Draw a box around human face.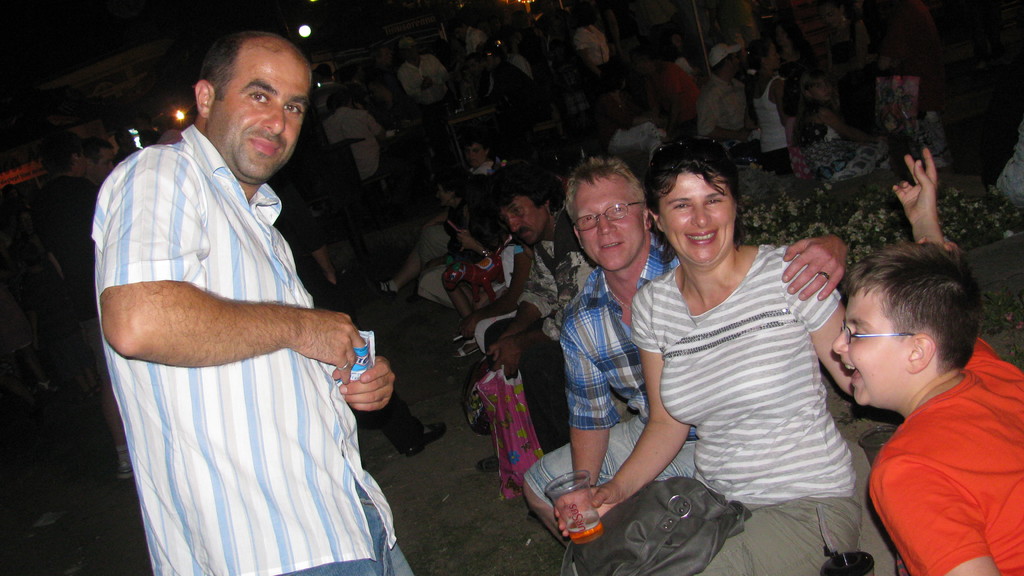
bbox=[568, 173, 645, 266].
